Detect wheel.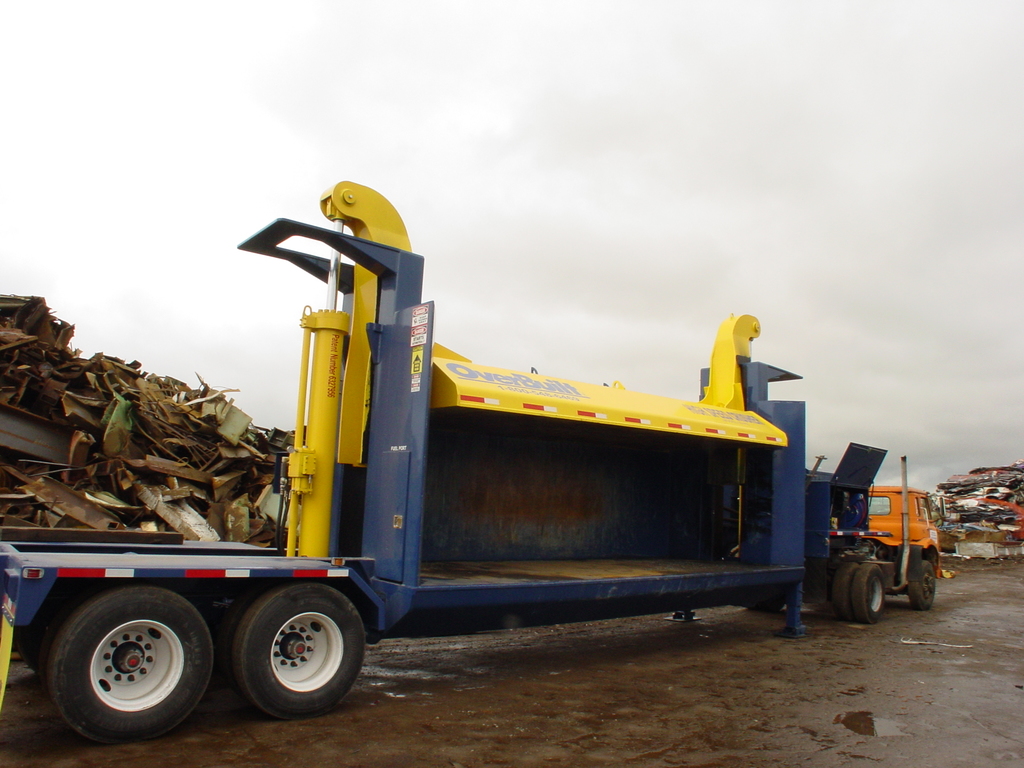
Detected at select_region(51, 586, 214, 744).
